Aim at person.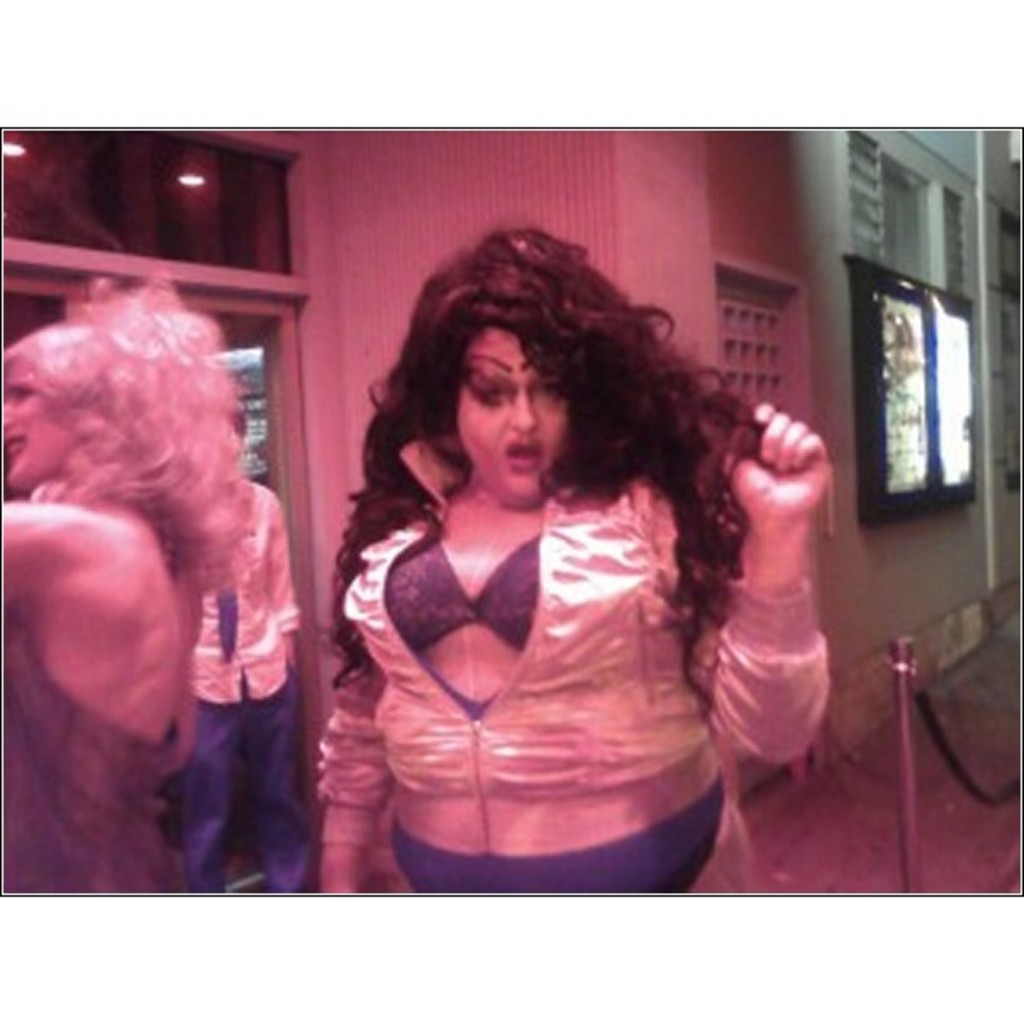
Aimed at [287, 242, 763, 909].
